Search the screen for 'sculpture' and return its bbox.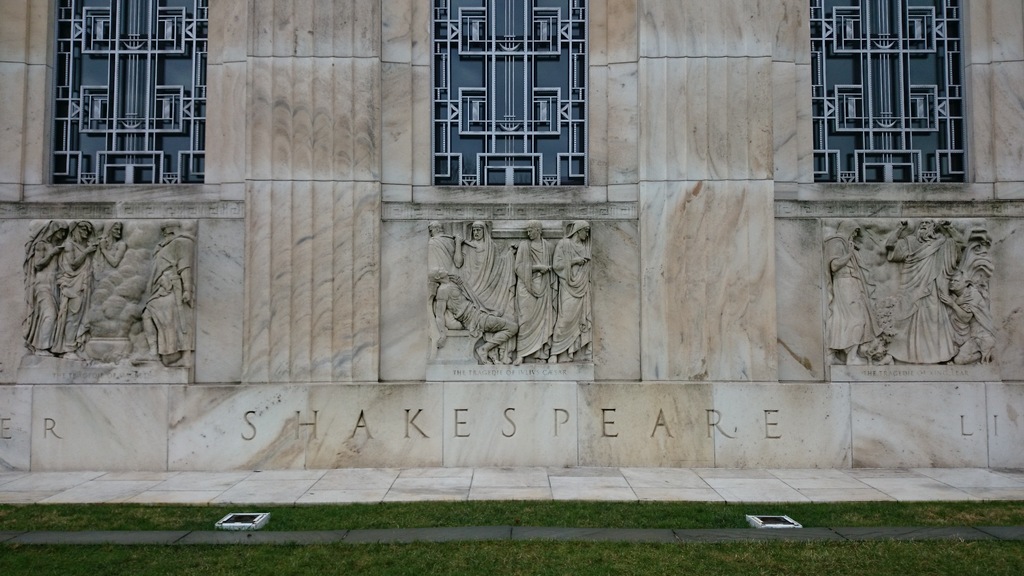
Found: (x1=822, y1=216, x2=996, y2=371).
